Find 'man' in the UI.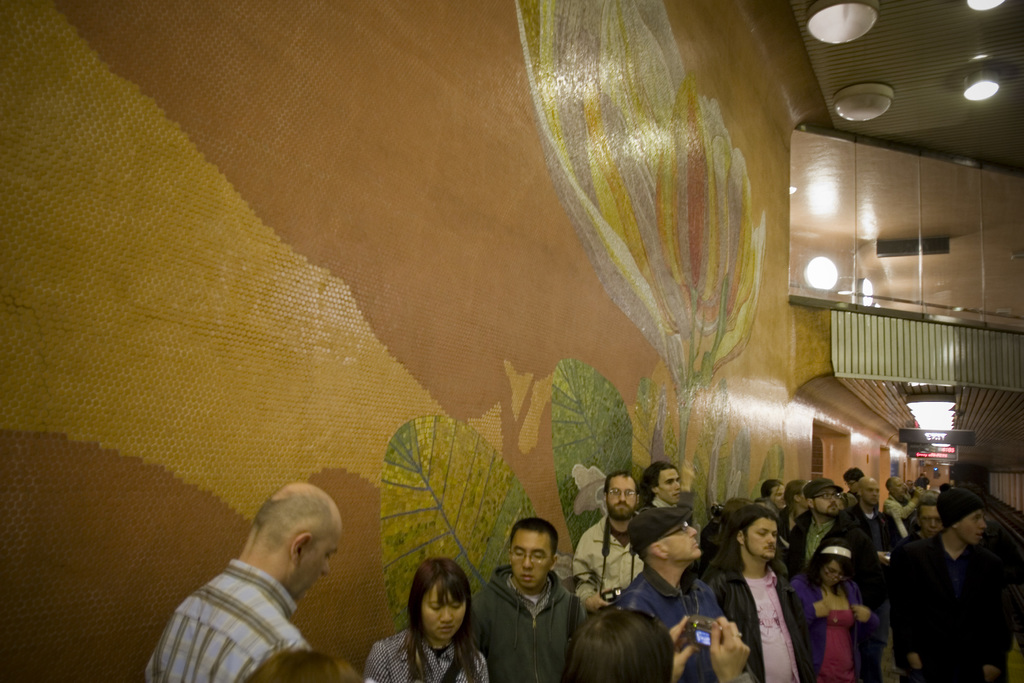
UI element at detection(644, 456, 682, 512).
